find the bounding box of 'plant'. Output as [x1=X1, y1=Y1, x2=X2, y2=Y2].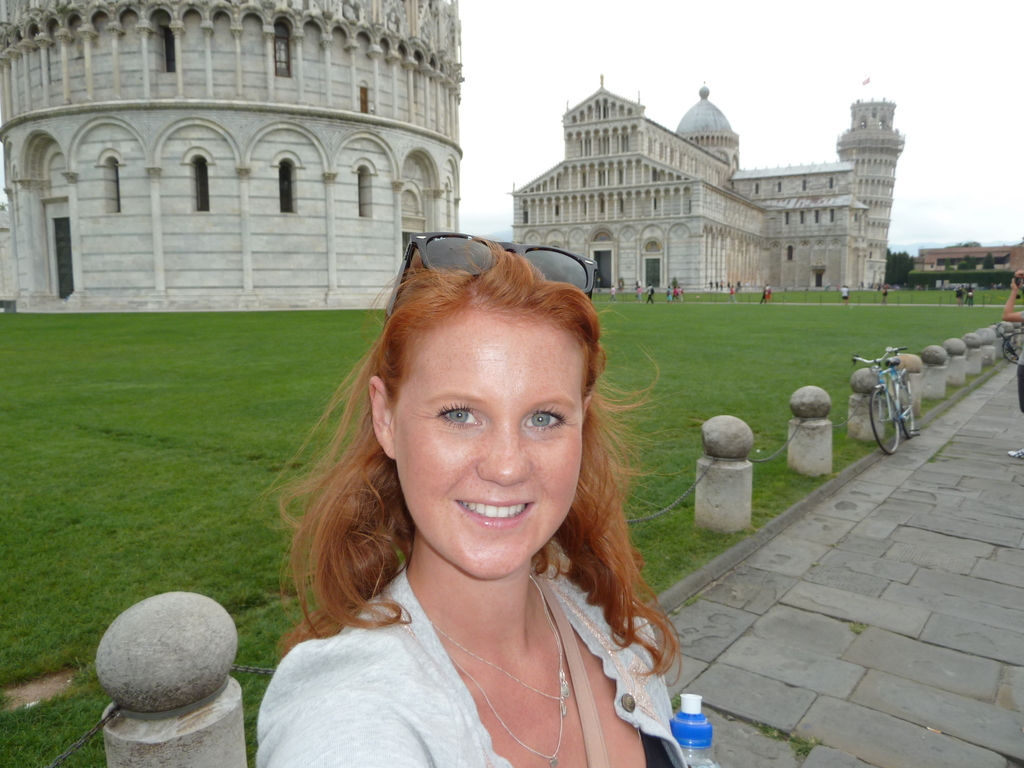
[x1=755, y1=721, x2=784, y2=740].
